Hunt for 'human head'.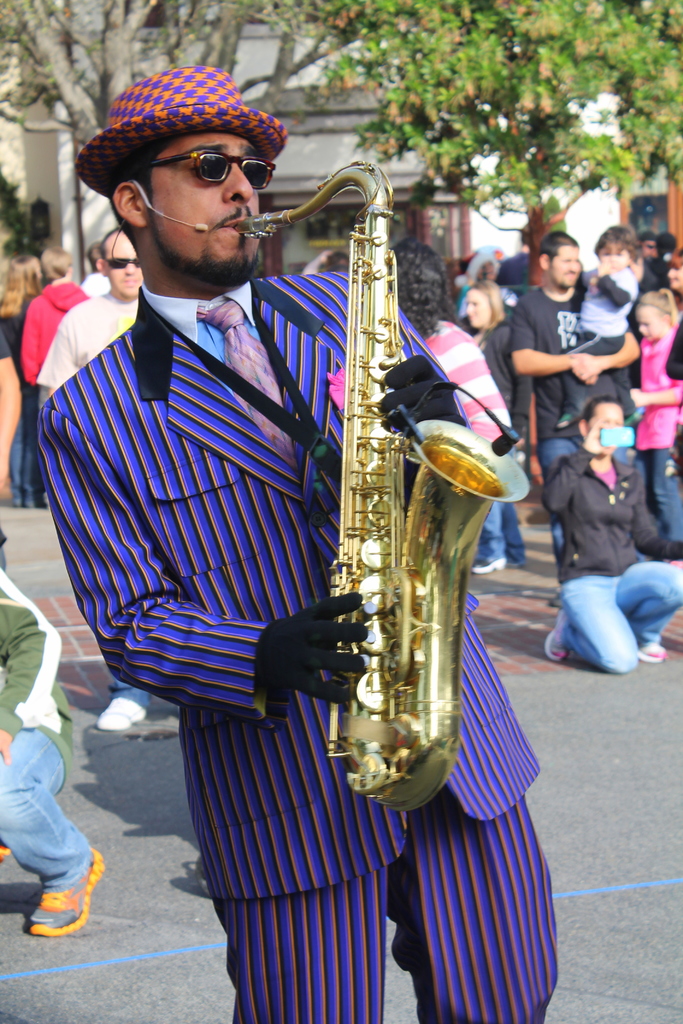
Hunted down at (85,243,104,274).
